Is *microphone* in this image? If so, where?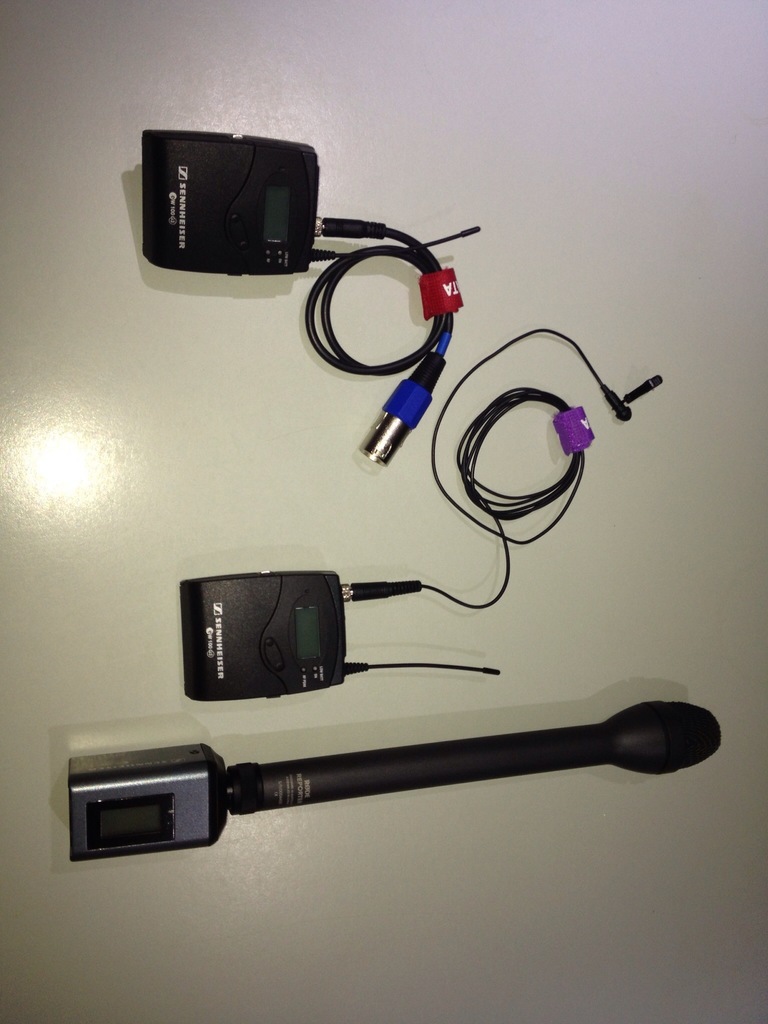
Yes, at rect(64, 703, 730, 858).
